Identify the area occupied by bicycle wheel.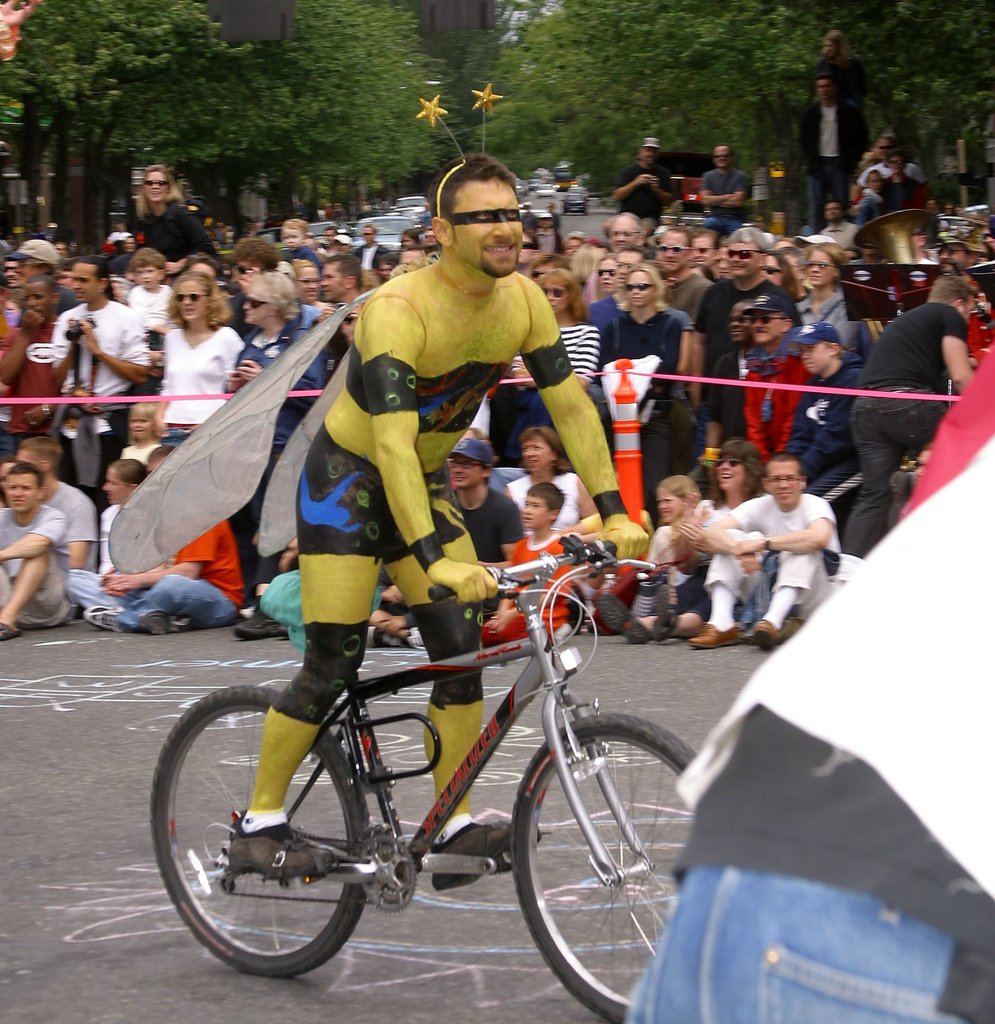
Area: select_region(514, 712, 685, 1011).
